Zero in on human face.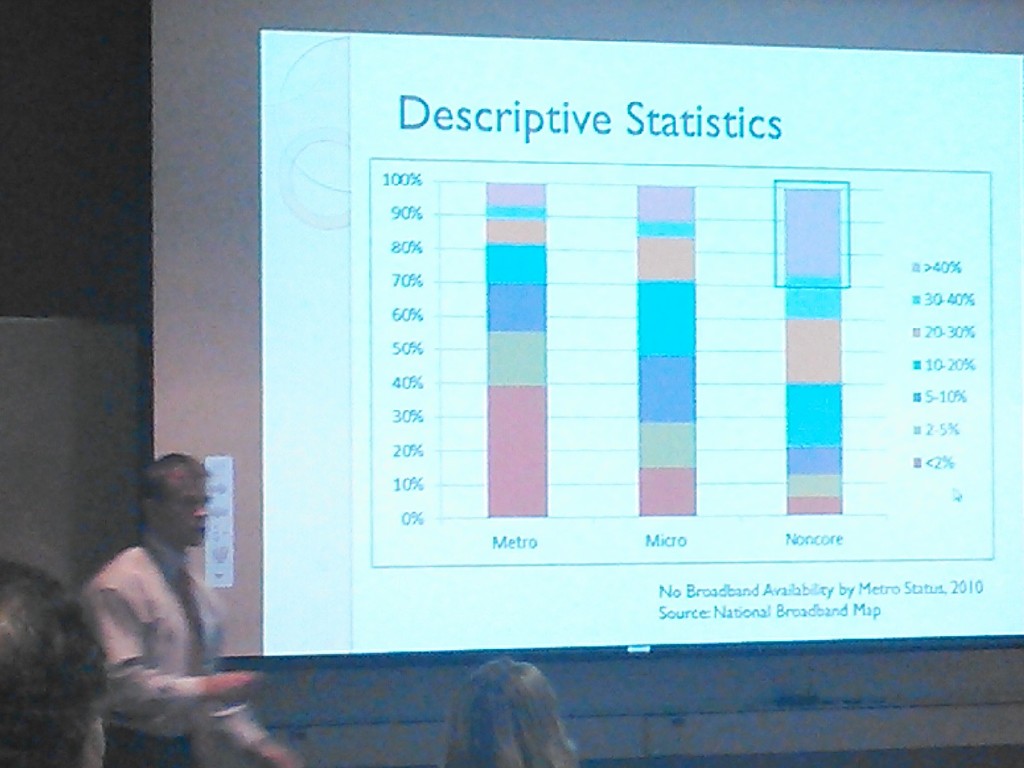
Zeroed in: BBox(157, 465, 209, 548).
